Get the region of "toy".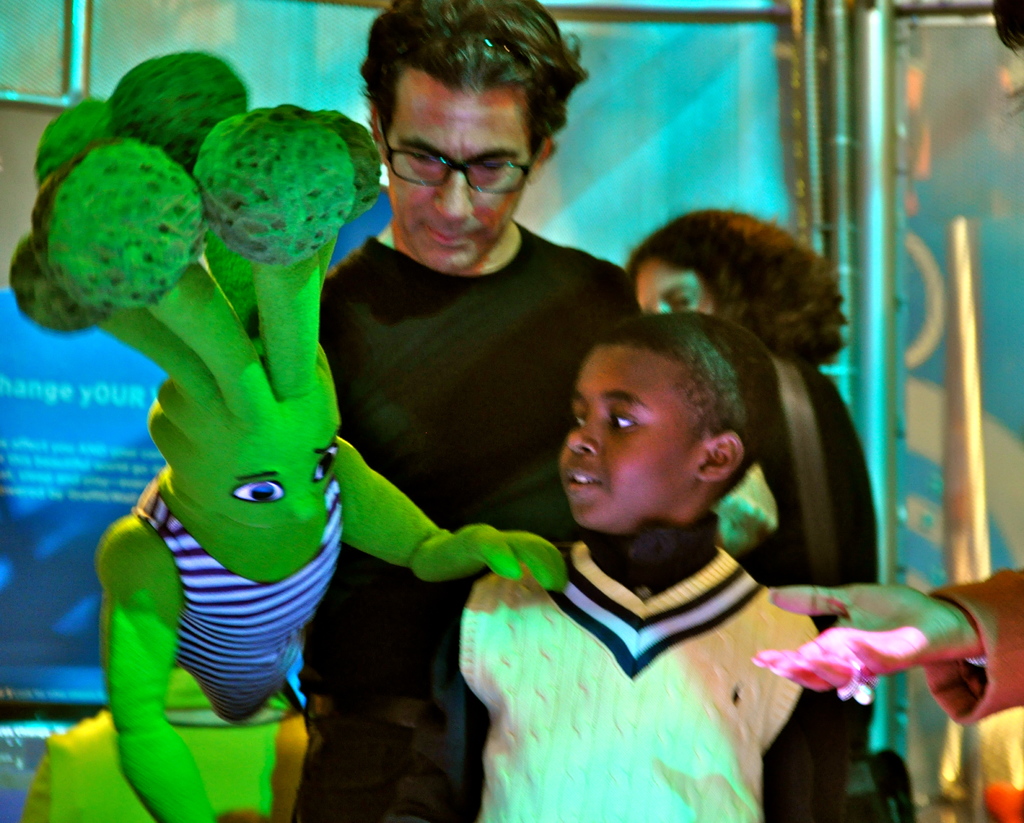
<box>6,47,565,822</box>.
